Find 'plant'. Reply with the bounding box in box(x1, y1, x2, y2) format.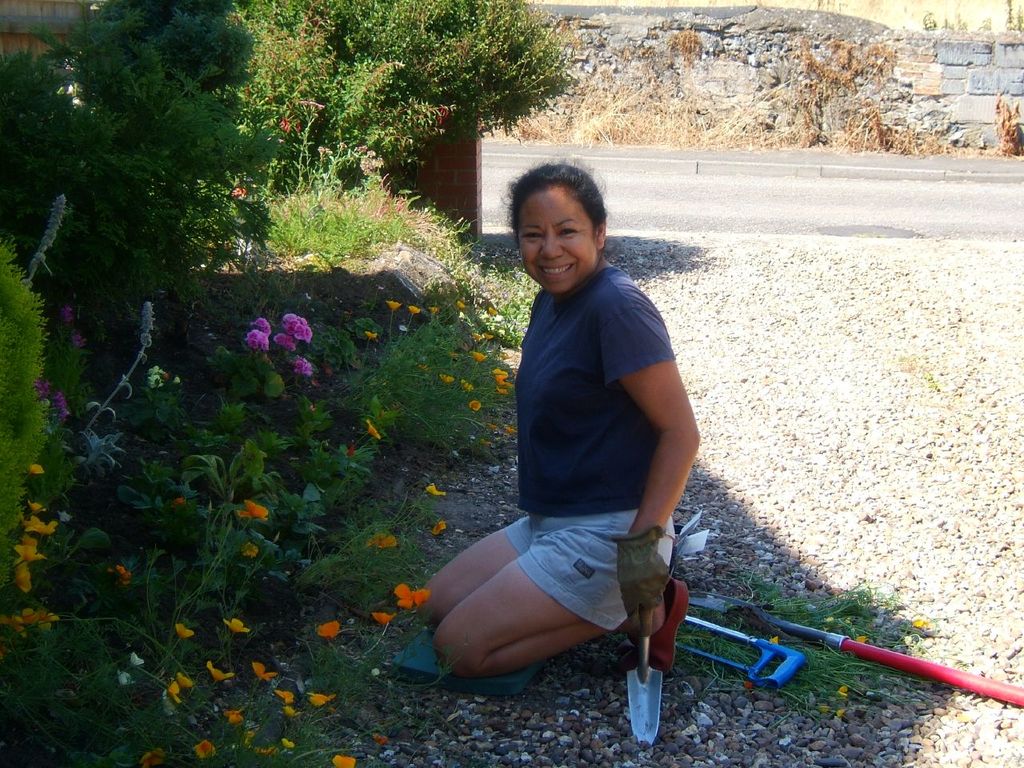
box(0, 233, 70, 595).
